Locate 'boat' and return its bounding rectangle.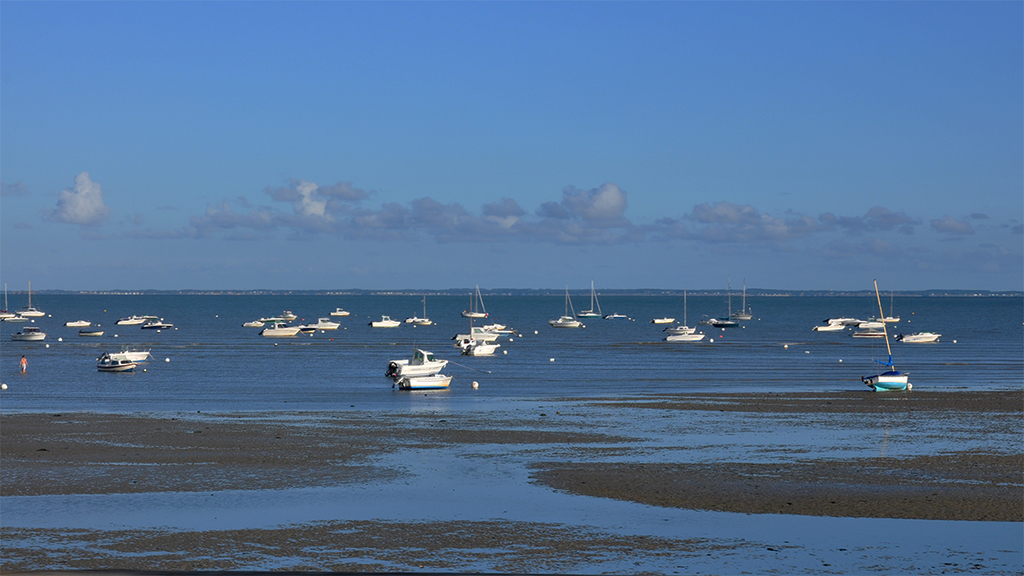
602/315/627/319.
